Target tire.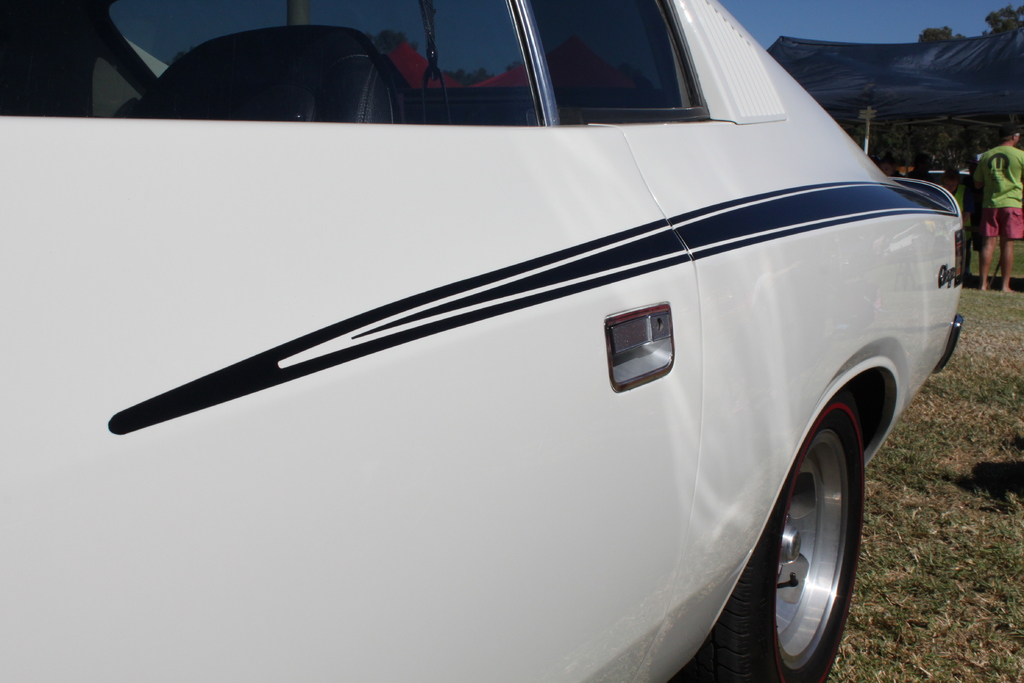
Target region: x1=706, y1=399, x2=860, y2=682.
